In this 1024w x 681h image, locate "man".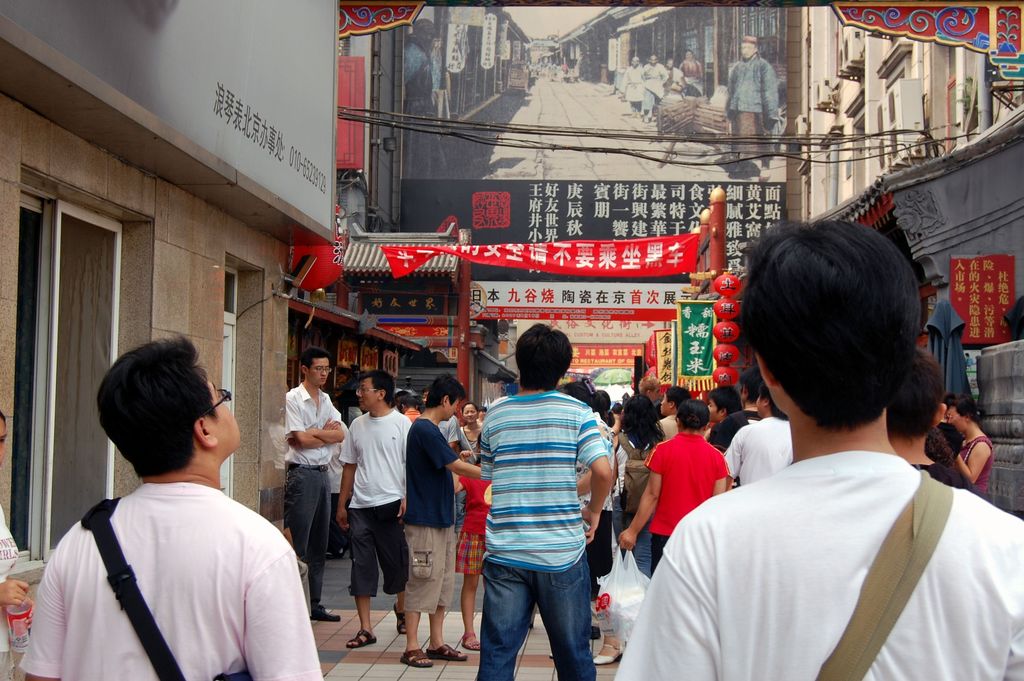
Bounding box: x1=618 y1=58 x2=644 y2=117.
